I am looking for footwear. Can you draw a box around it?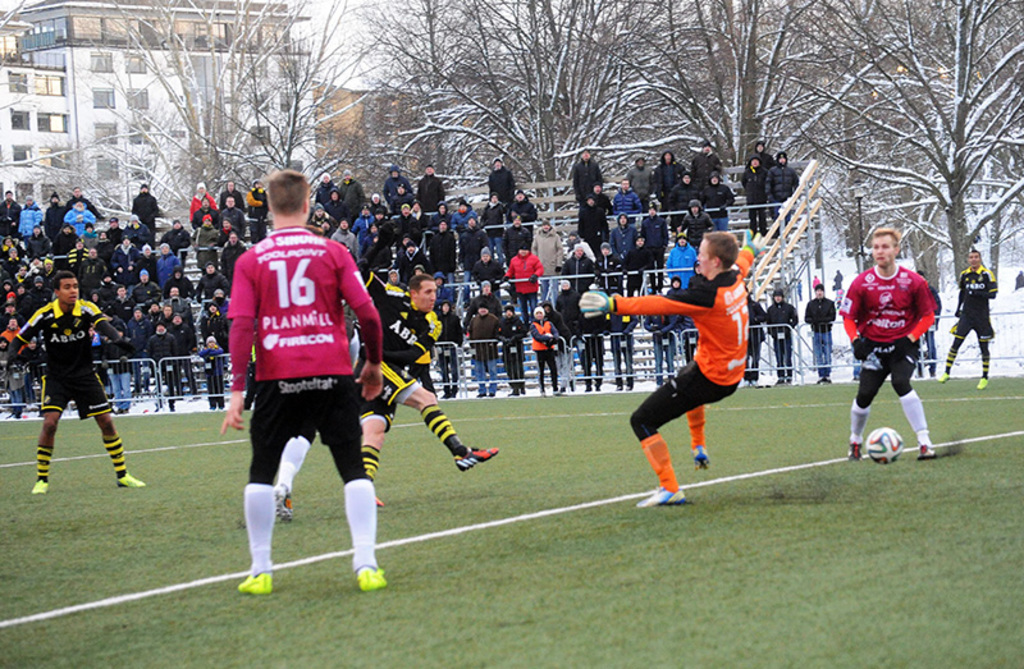
Sure, the bounding box is locate(31, 480, 49, 491).
